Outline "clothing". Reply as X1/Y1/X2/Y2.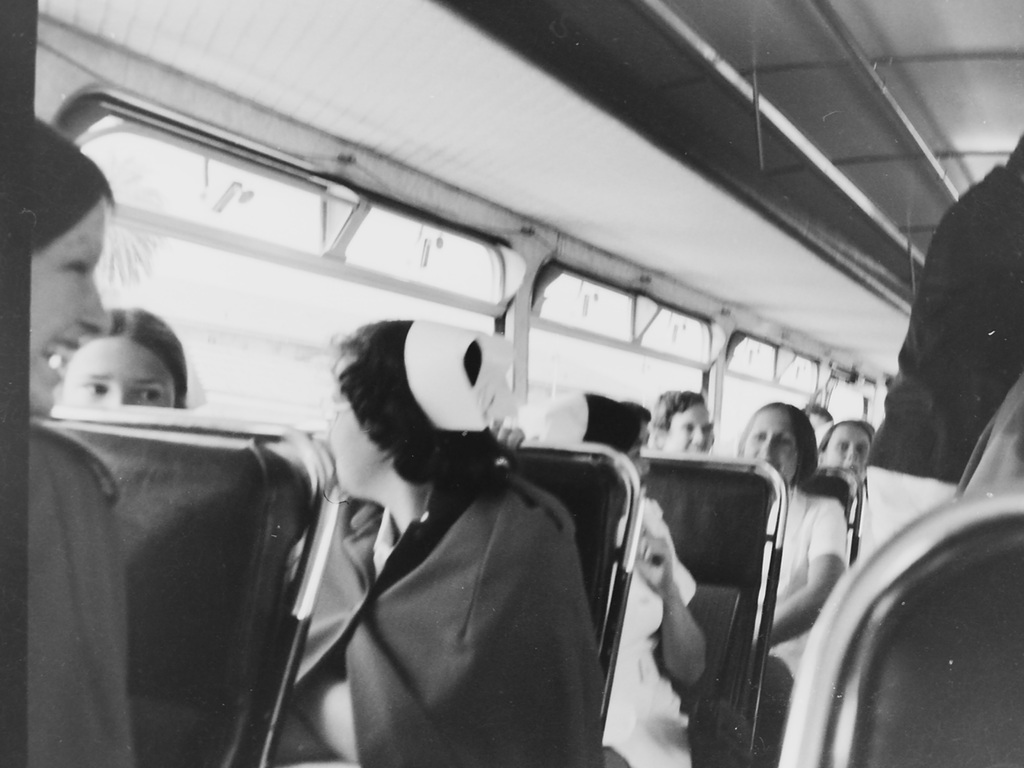
282/454/604/767.
